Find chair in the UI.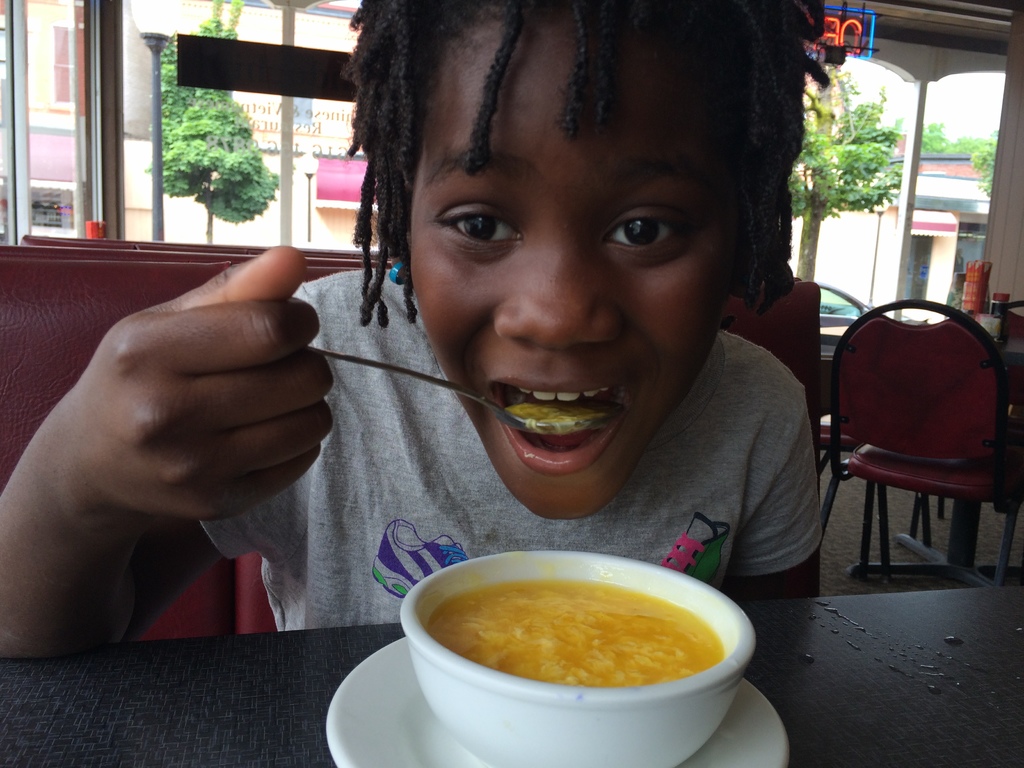
UI element at (796, 274, 872, 487).
